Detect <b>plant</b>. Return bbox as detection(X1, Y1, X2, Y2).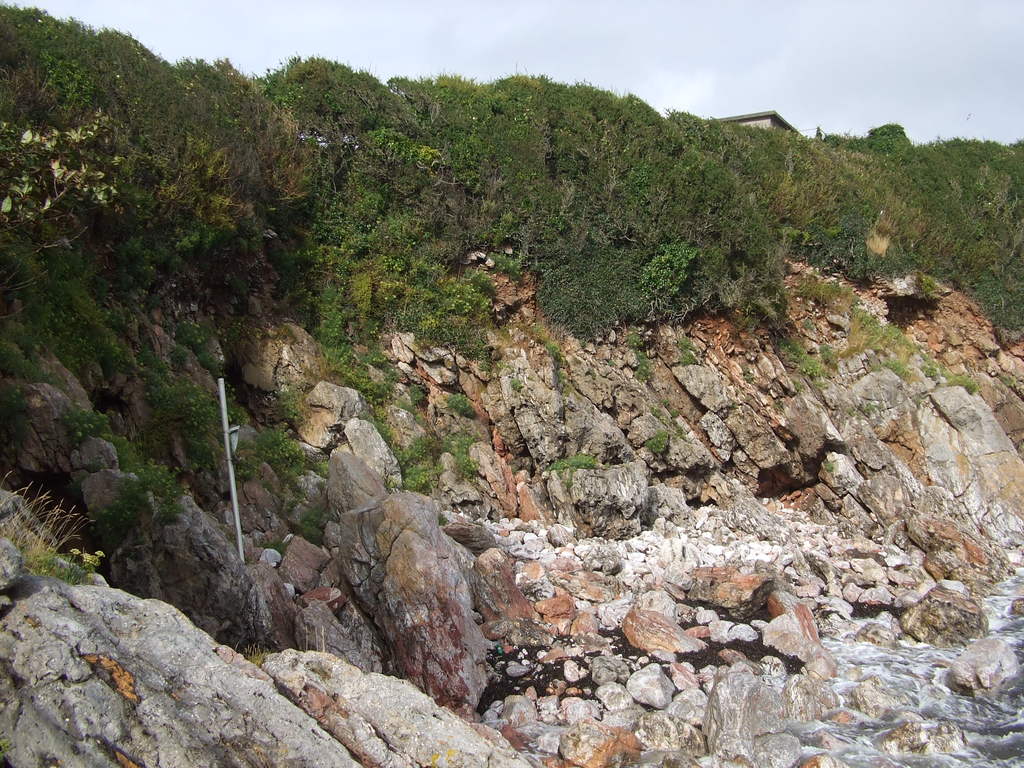
detection(553, 452, 598, 476).
